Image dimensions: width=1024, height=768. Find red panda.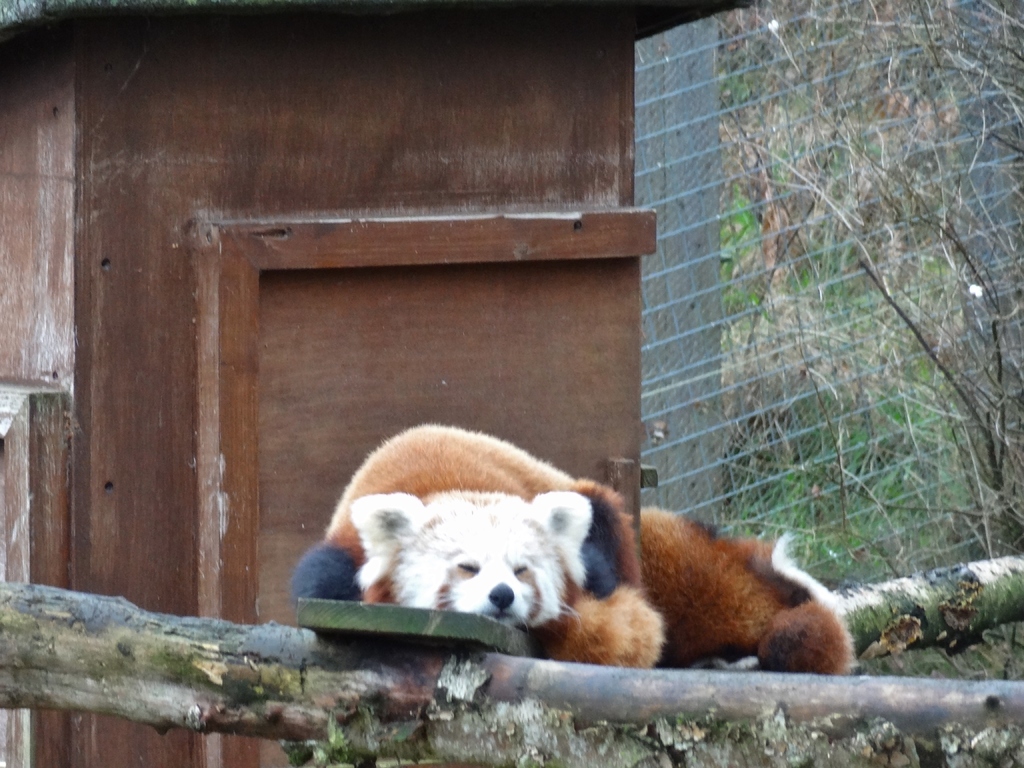
detection(286, 426, 858, 676).
